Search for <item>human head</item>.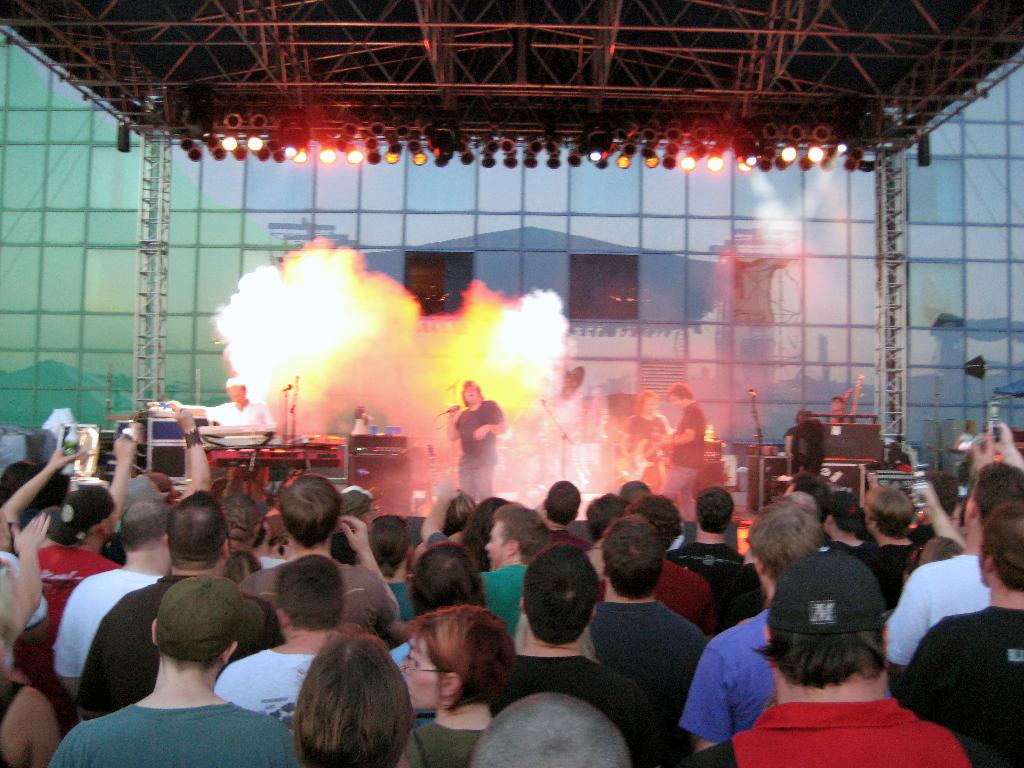
Found at box(225, 379, 246, 401).
